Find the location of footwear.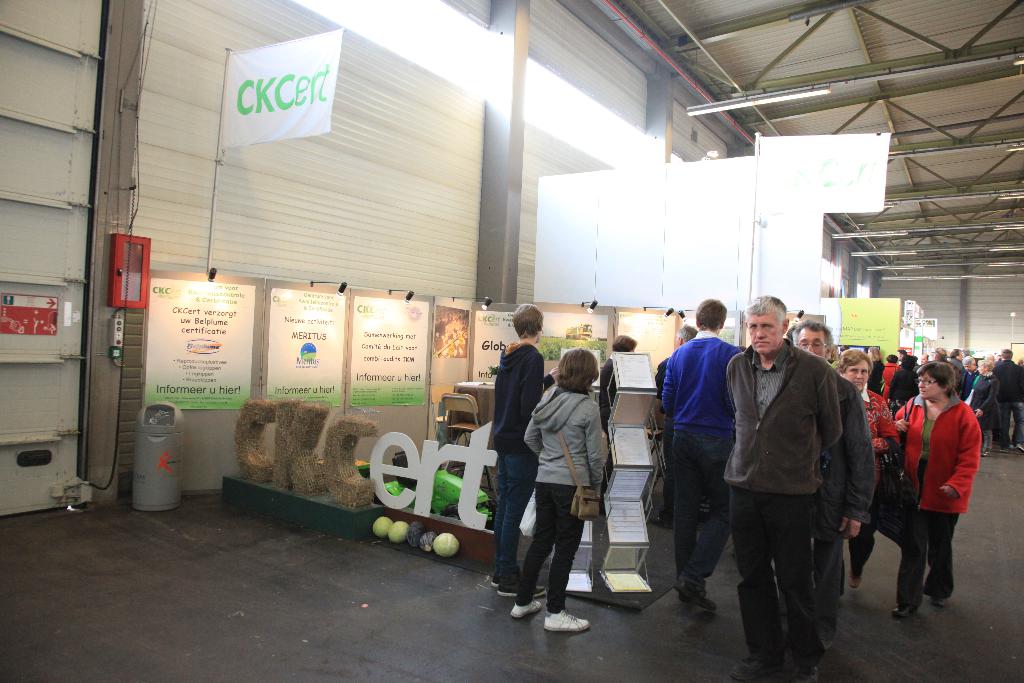
Location: rect(980, 446, 988, 454).
